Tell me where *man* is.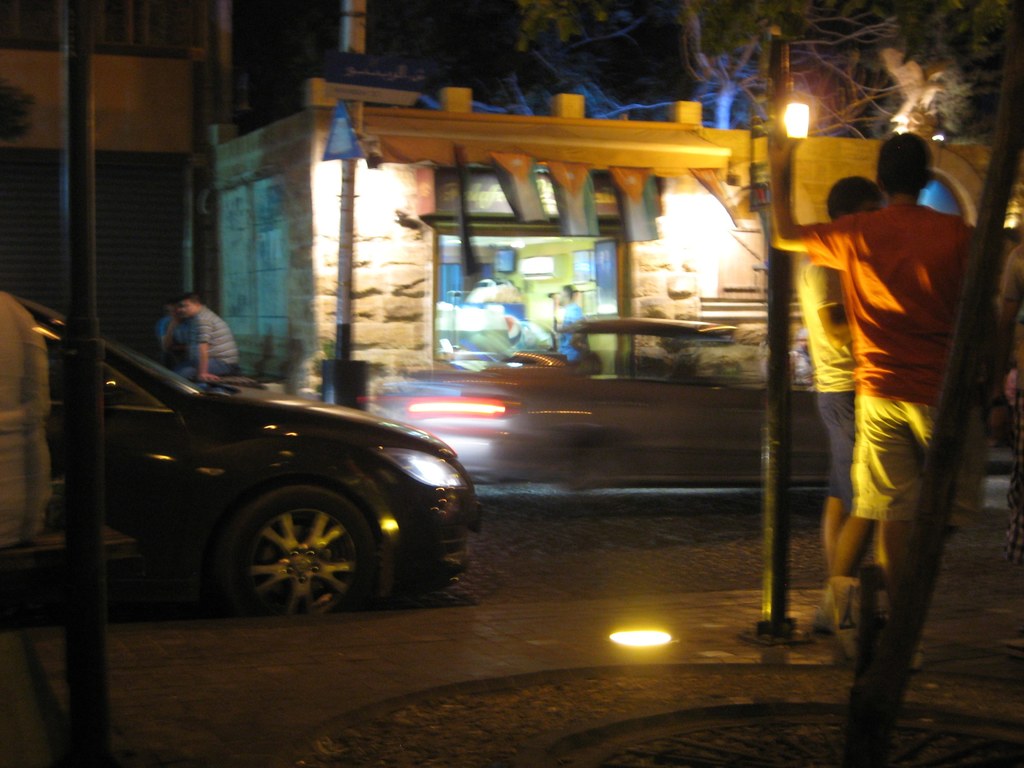
*man* is at x1=797, y1=179, x2=884, y2=623.
